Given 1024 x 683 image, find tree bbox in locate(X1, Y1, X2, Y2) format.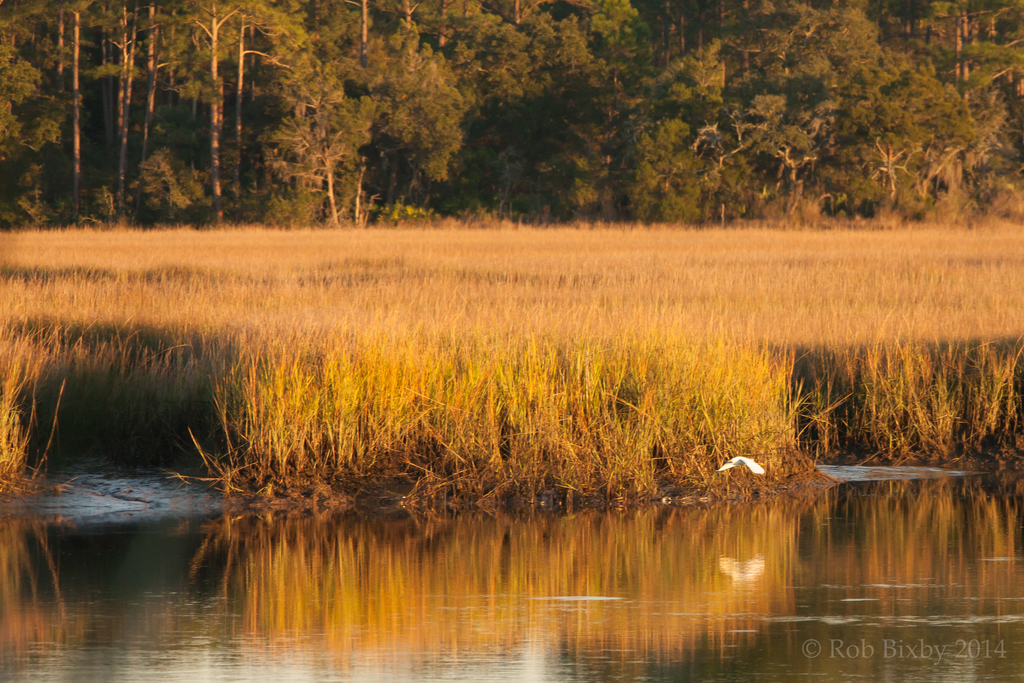
locate(851, 47, 966, 188).
